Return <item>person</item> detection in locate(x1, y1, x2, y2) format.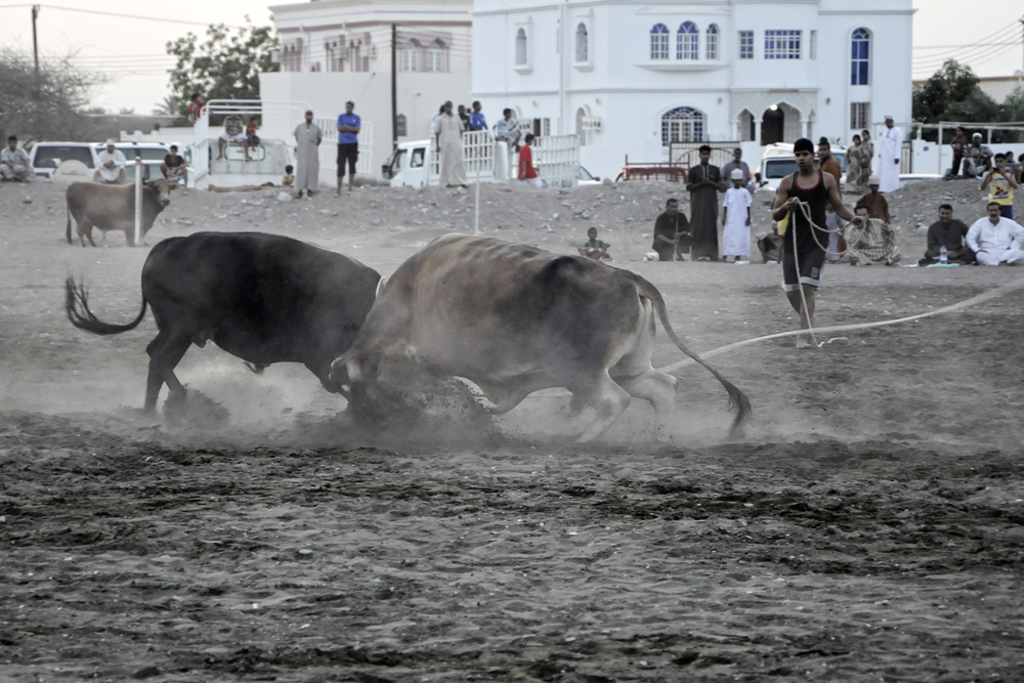
locate(152, 120, 165, 129).
